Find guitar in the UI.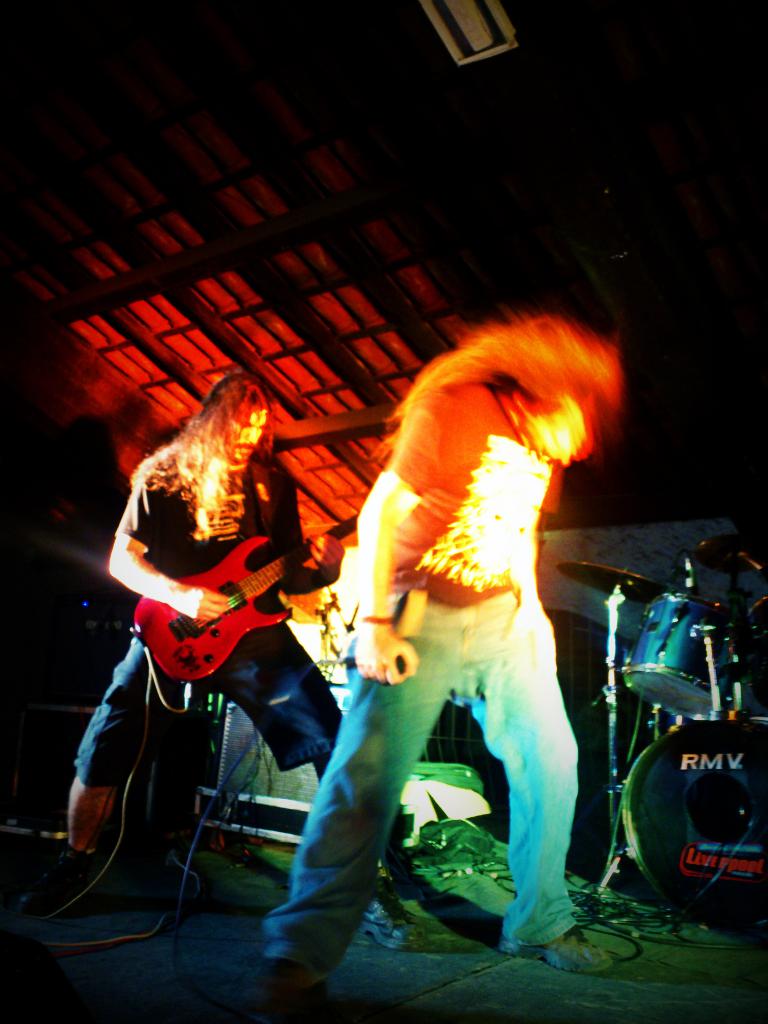
UI element at (128, 506, 366, 685).
